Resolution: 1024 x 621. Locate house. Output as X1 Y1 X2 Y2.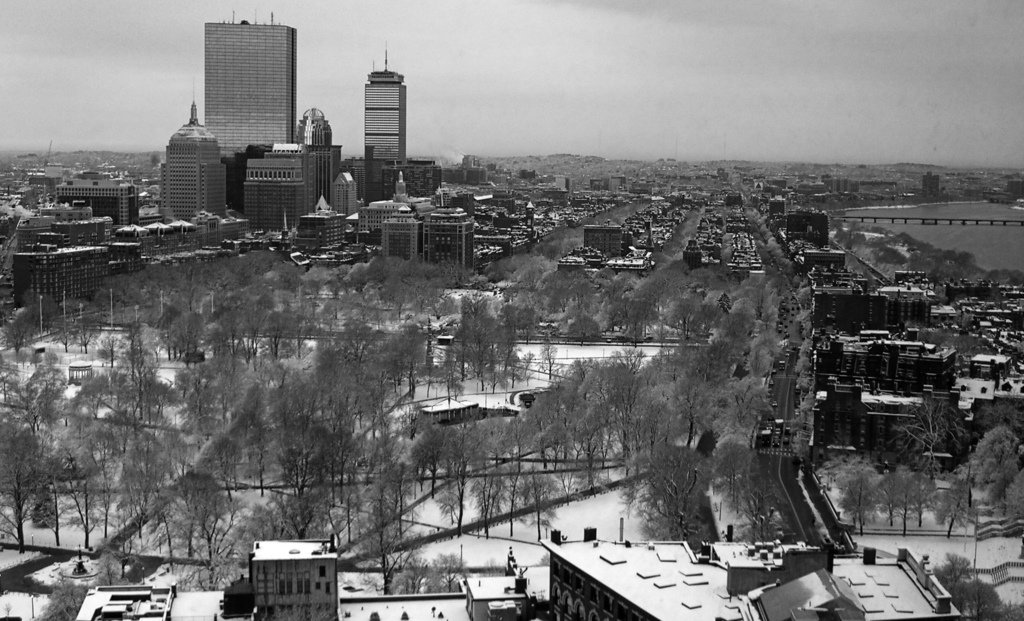
243 141 340 230.
